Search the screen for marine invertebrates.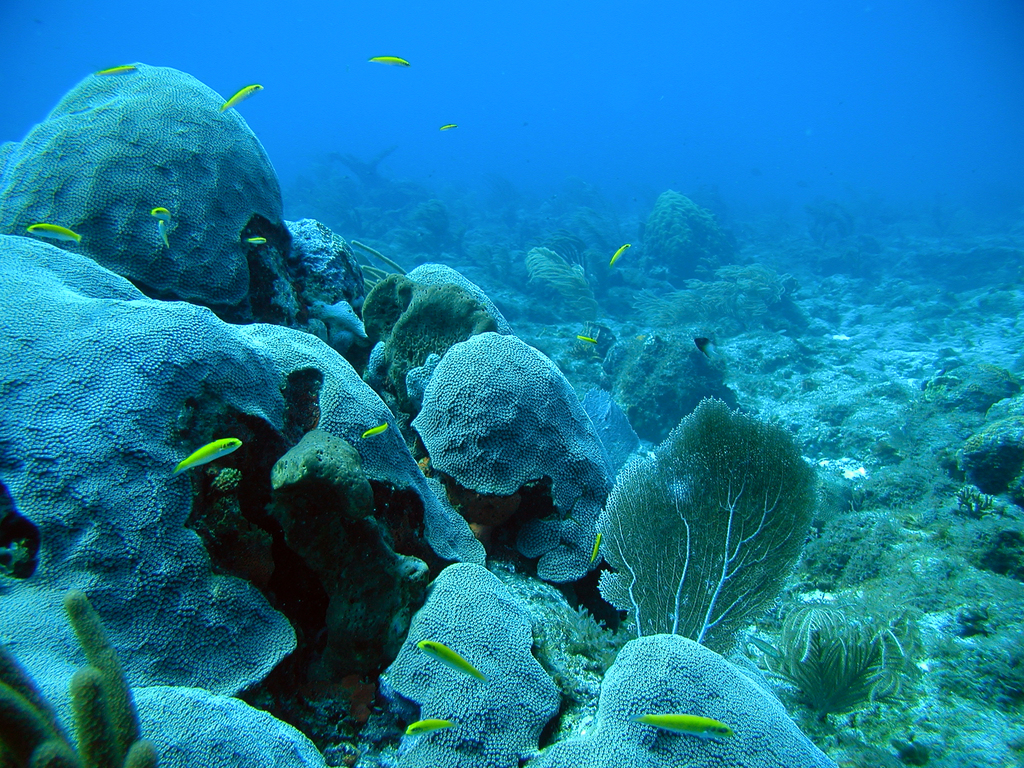
Found at bbox(816, 193, 895, 284).
